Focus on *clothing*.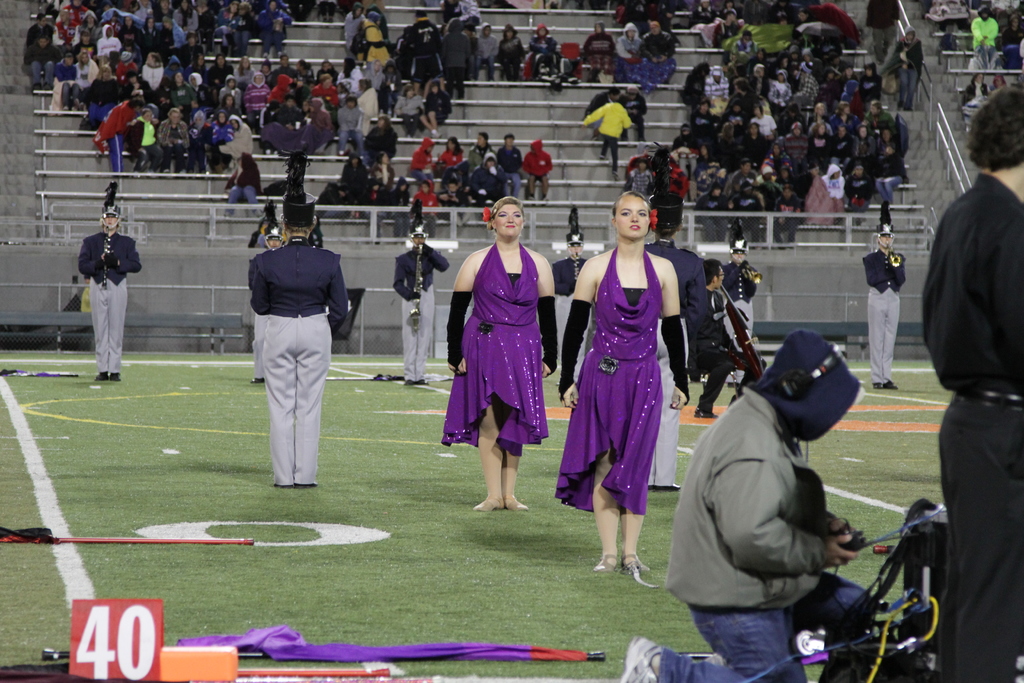
Focused at [x1=632, y1=0, x2=926, y2=229].
